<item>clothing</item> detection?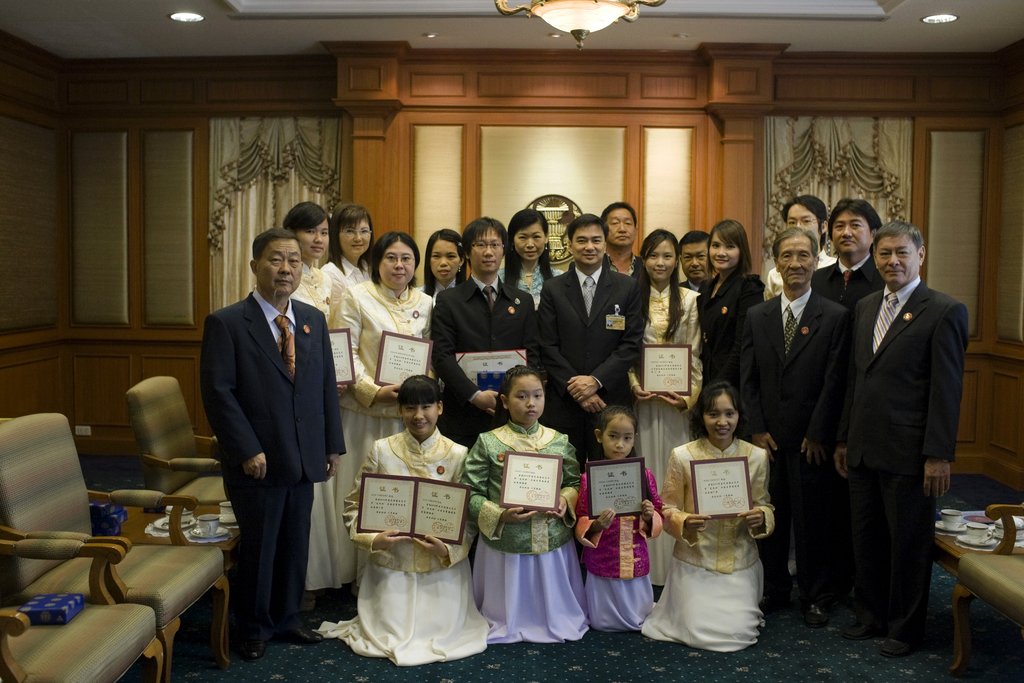
box=[608, 255, 638, 274]
